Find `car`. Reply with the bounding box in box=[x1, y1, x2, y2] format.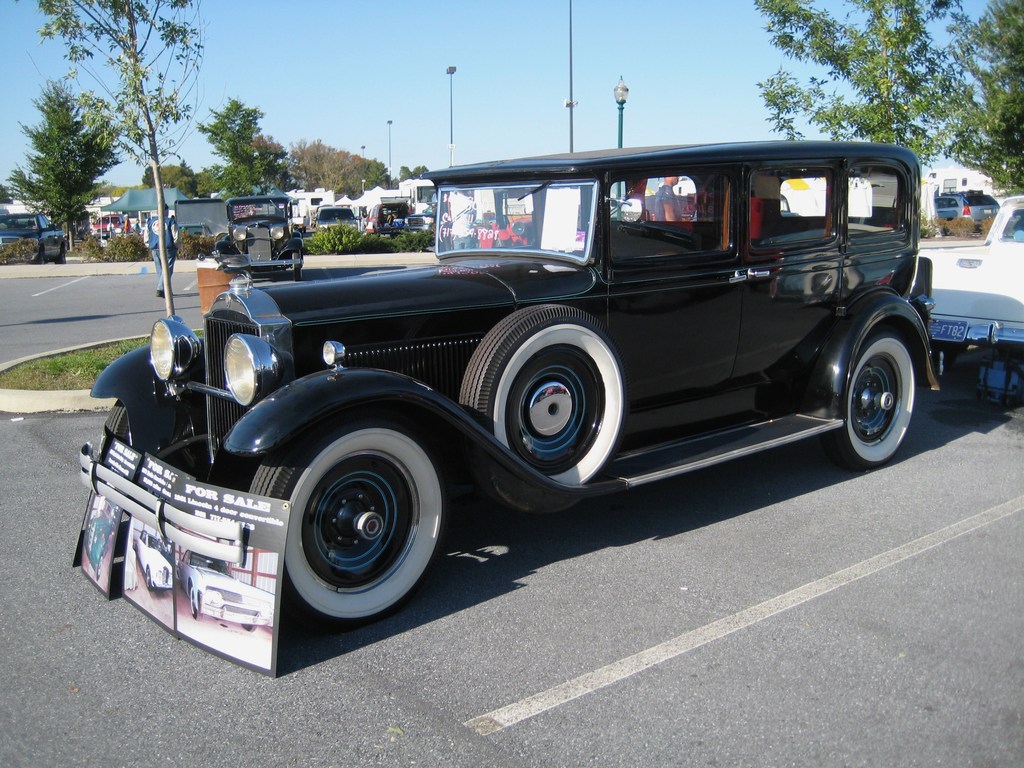
box=[933, 186, 1001, 225].
